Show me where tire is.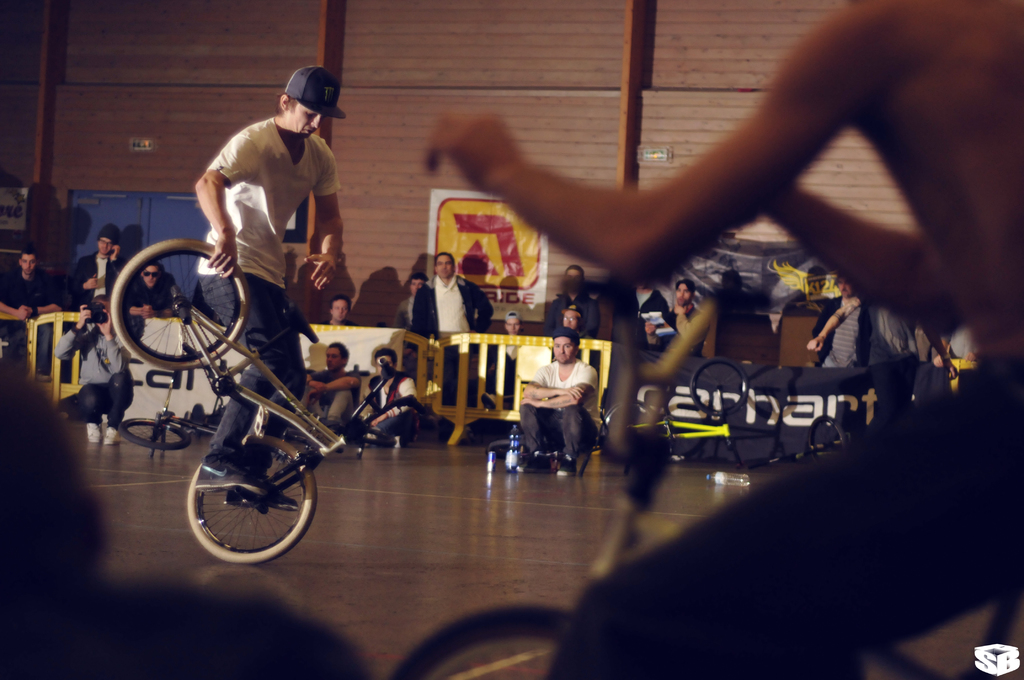
tire is at left=116, top=414, right=187, bottom=448.
